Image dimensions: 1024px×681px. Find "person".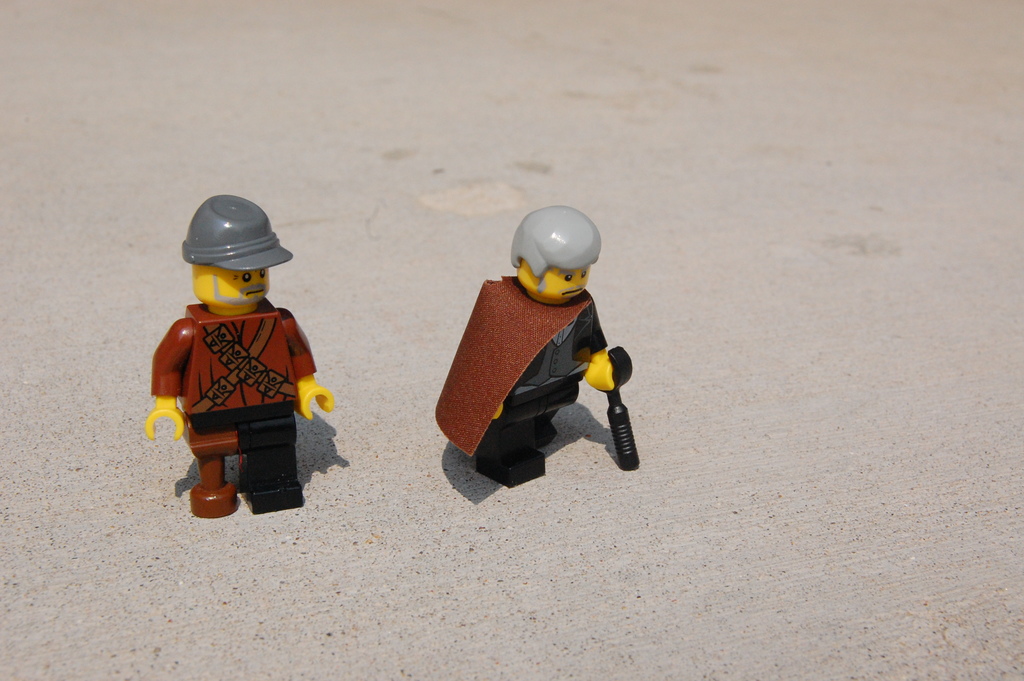
[x1=430, y1=205, x2=627, y2=494].
